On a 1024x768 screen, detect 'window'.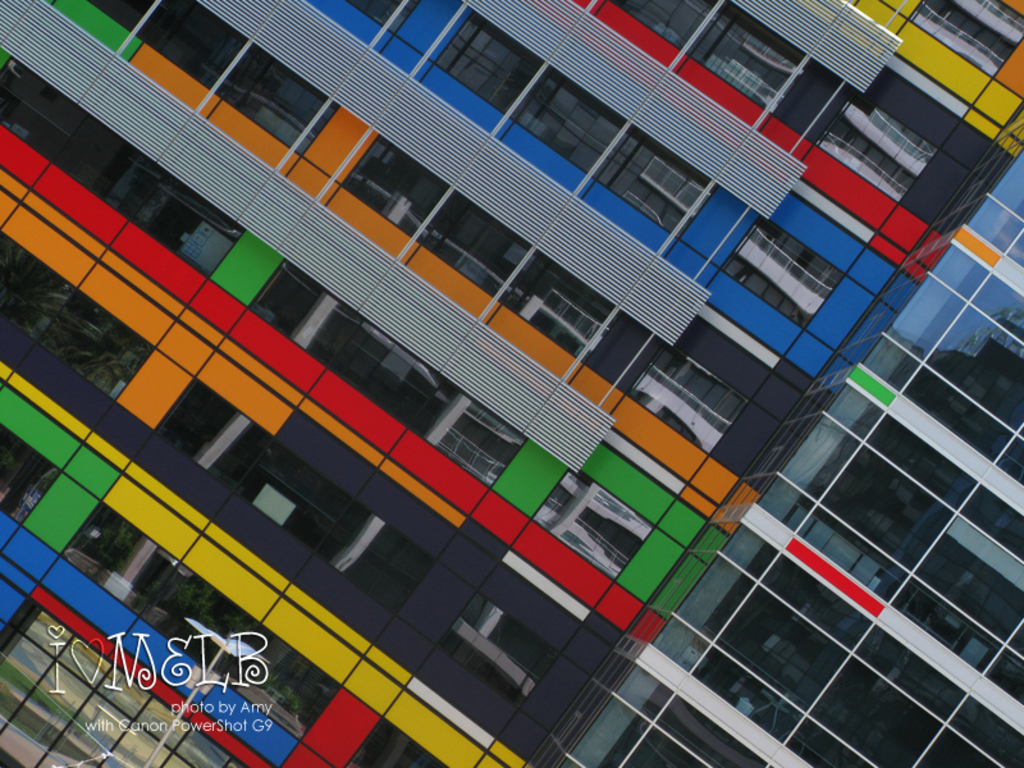
crop(421, 8, 547, 136).
